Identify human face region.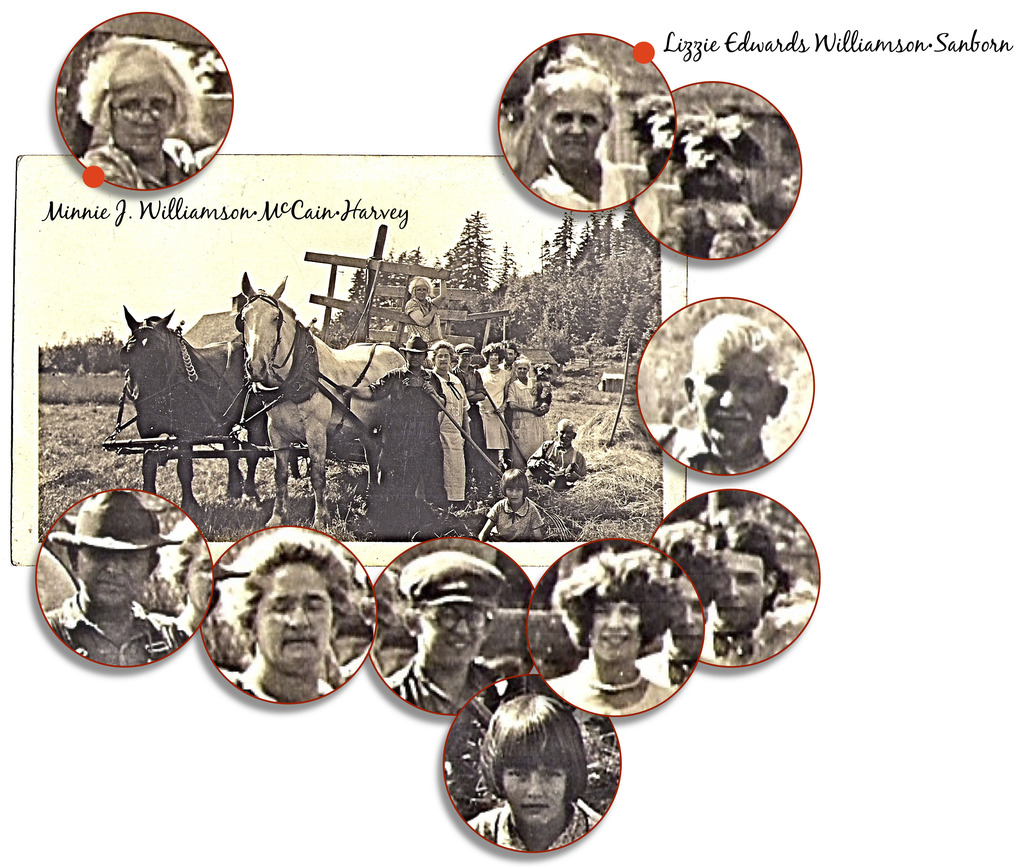
Region: {"left": 420, "top": 606, "right": 489, "bottom": 665}.
